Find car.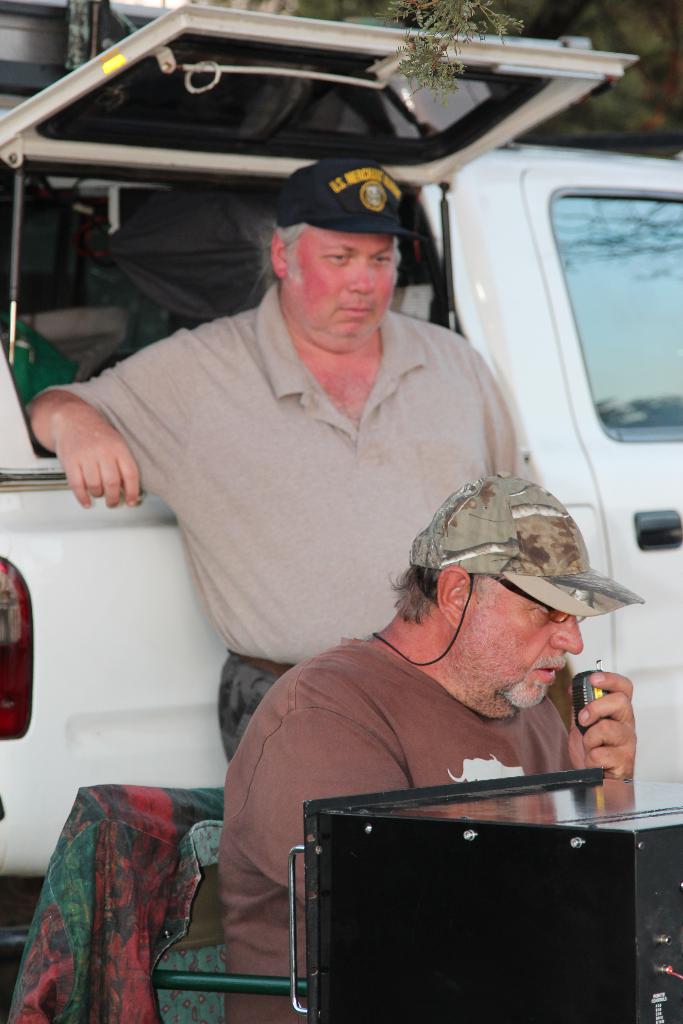
detection(0, 14, 680, 933).
